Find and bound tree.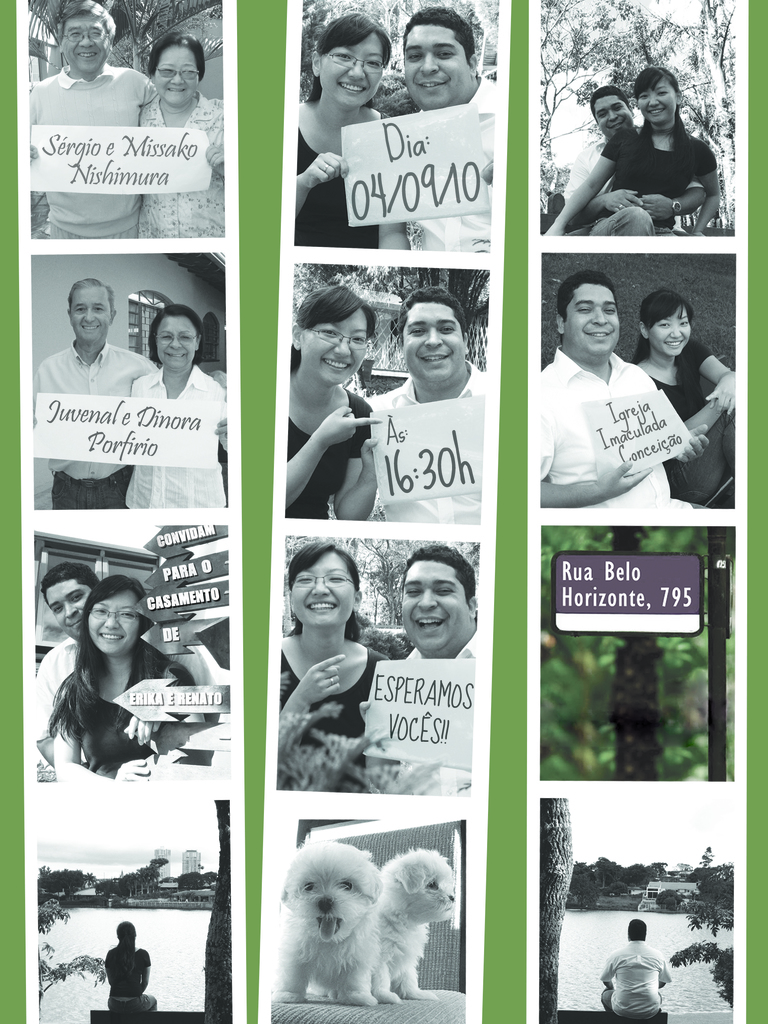
Bound: Rect(532, 527, 749, 777).
